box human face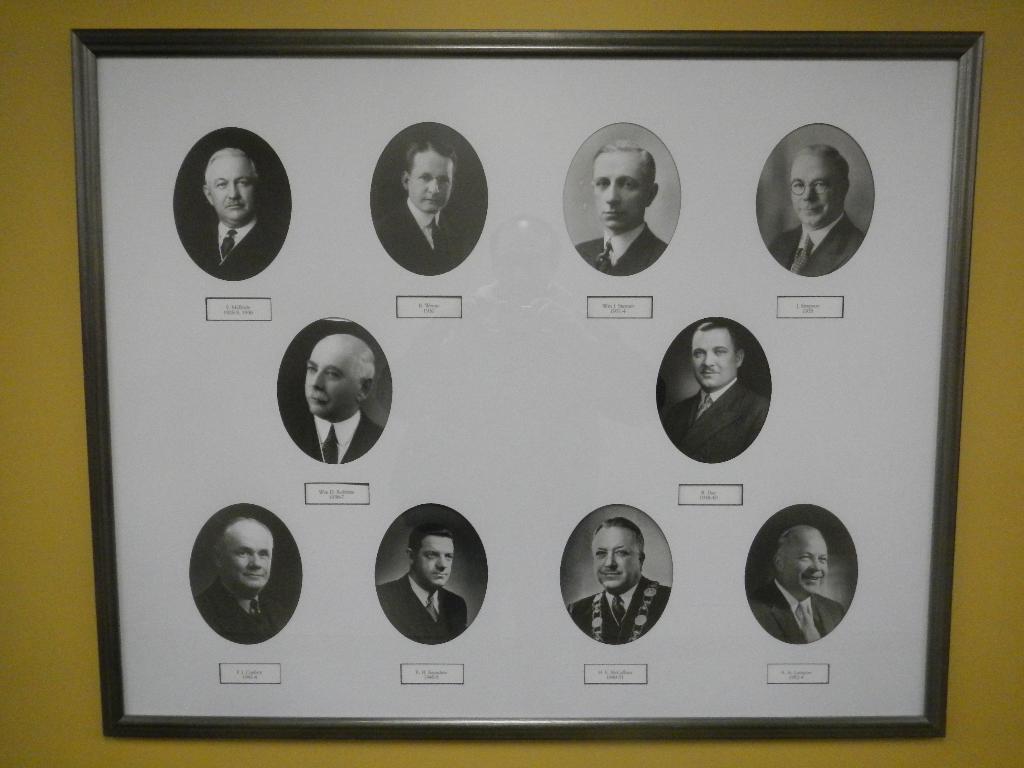
x1=413, y1=531, x2=452, y2=584
